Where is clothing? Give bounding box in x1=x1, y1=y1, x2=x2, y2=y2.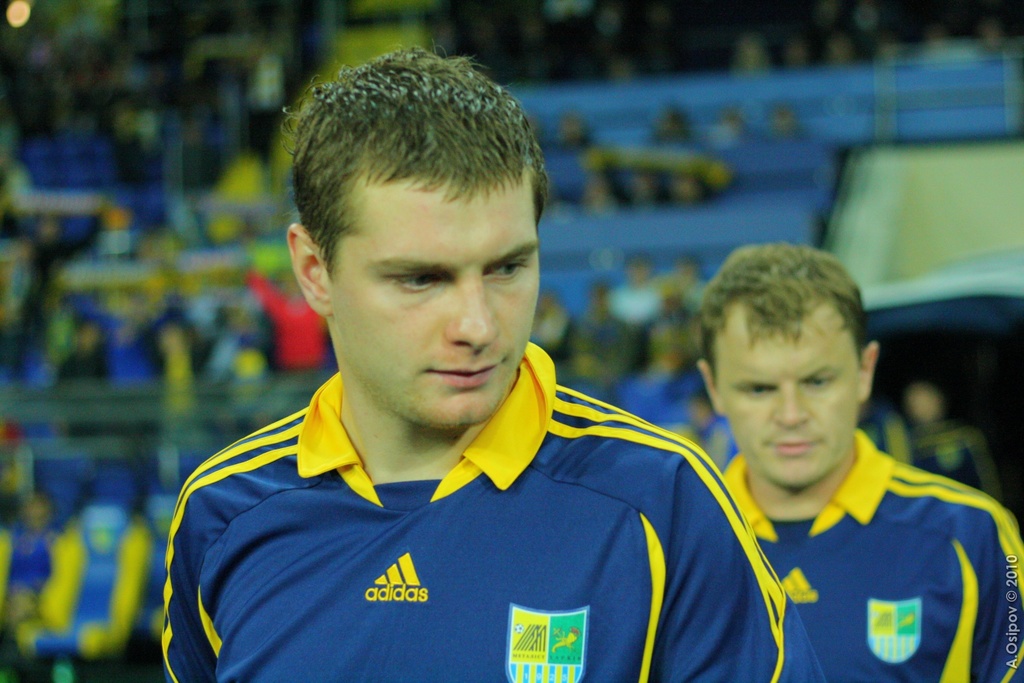
x1=161, y1=371, x2=757, y2=672.
